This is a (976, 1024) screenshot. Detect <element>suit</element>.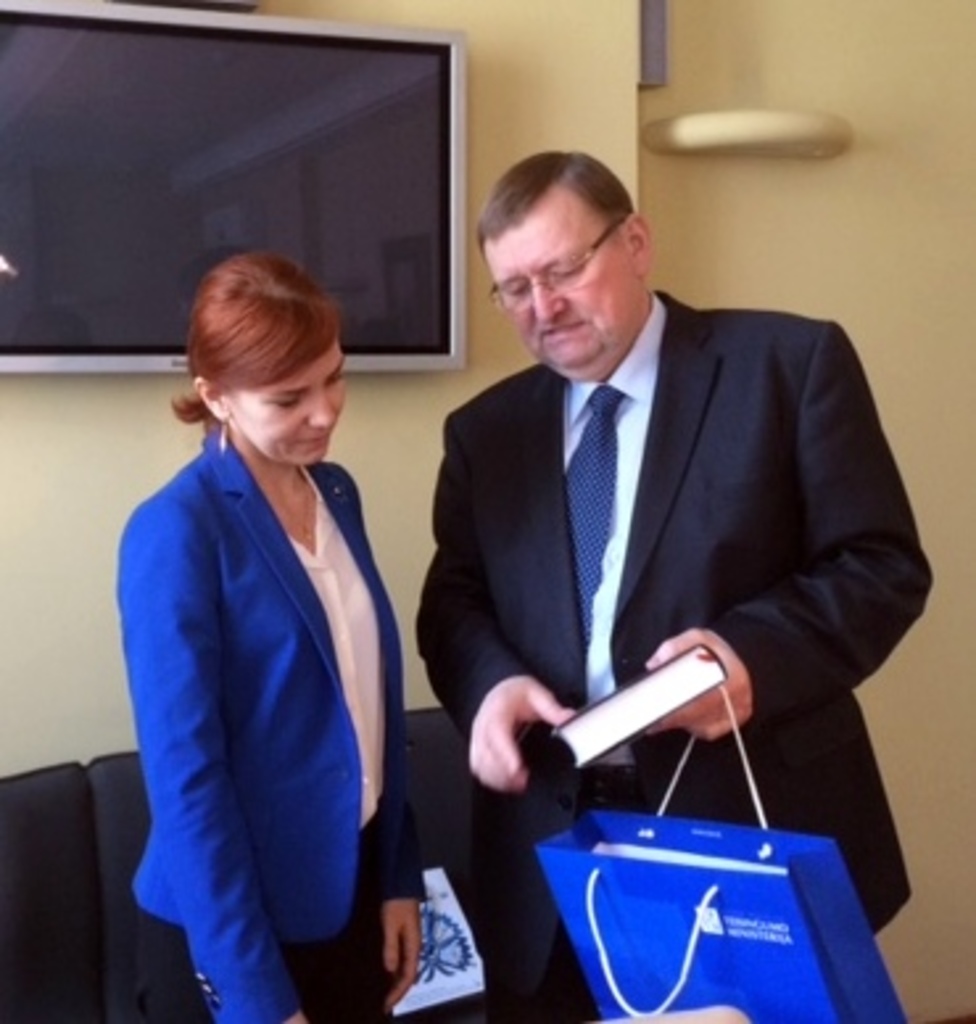
(116,428,425,1021).
